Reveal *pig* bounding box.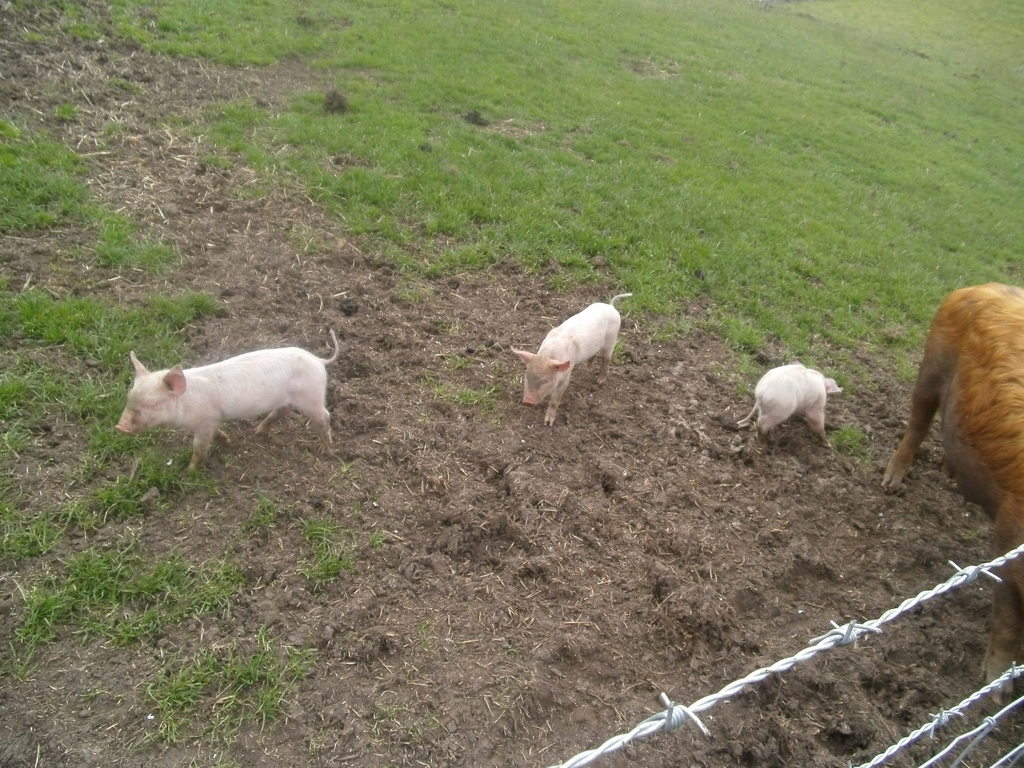
Revealed: detection(736, 360, 840, 446).
